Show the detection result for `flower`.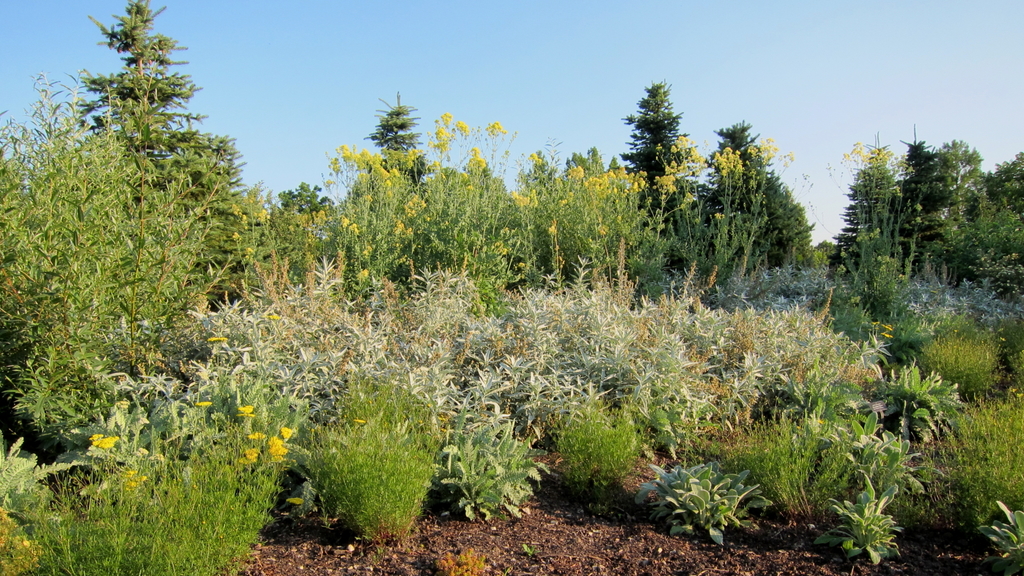
BBox(248, 429, 266, 440).
